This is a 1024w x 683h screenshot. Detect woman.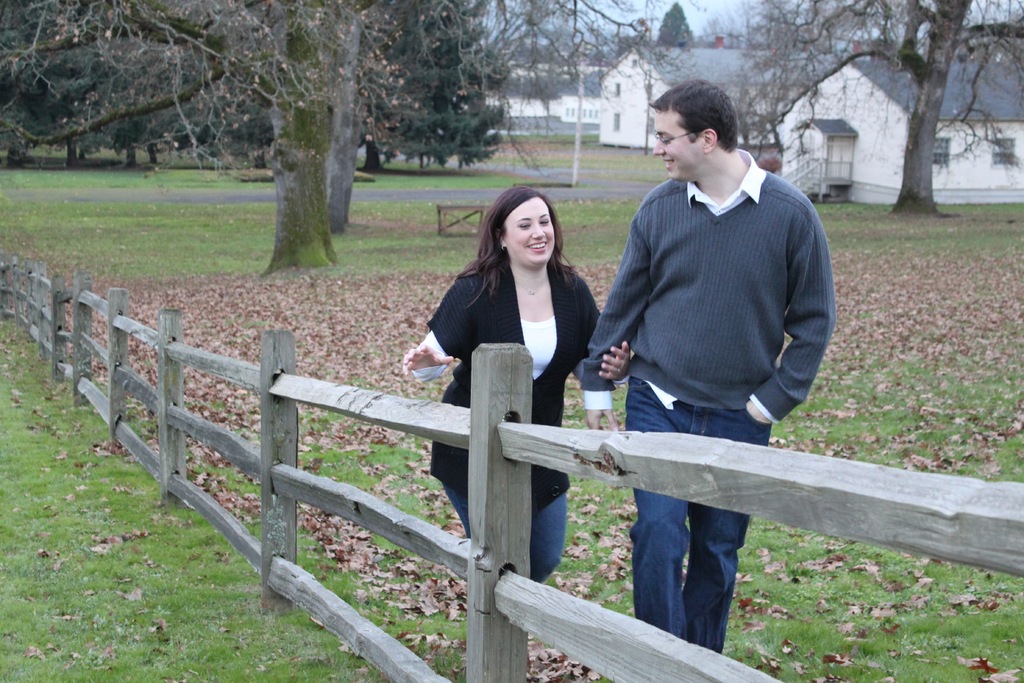
(x1=419, y1=187, x2=613, y2=577).
